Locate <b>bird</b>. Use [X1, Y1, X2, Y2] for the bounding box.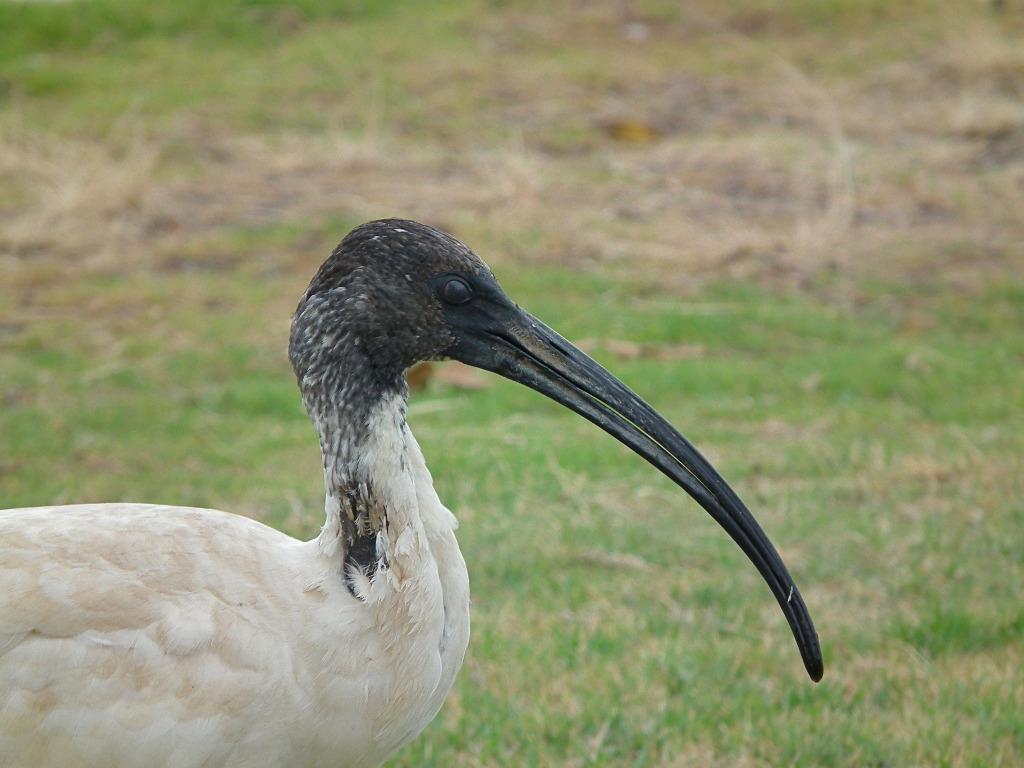
[79, 219, 822, 765].
